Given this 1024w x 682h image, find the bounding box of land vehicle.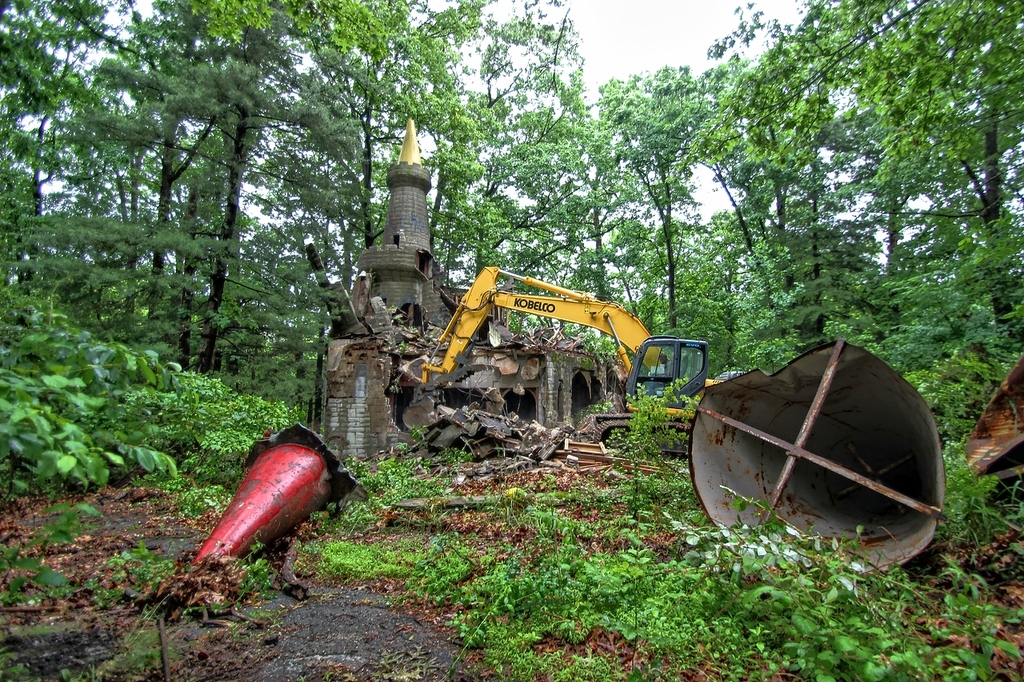
(x1=393, y1=265, x2=718, y2=446).
